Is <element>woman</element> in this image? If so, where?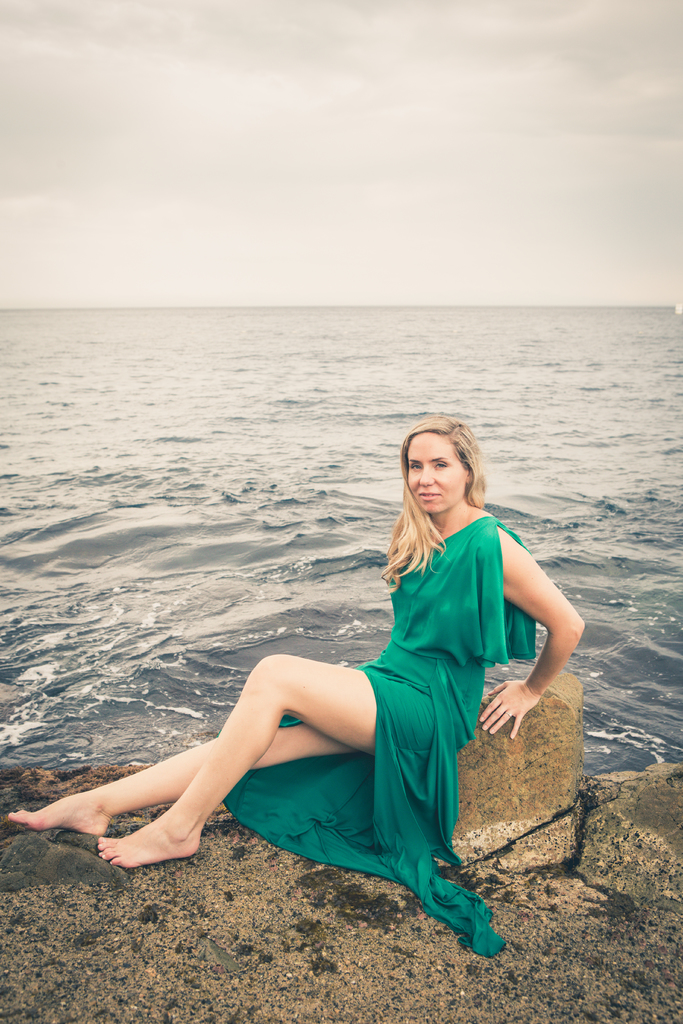
Yes, at (x1=8, y1=407, x2=600, y2=947).
